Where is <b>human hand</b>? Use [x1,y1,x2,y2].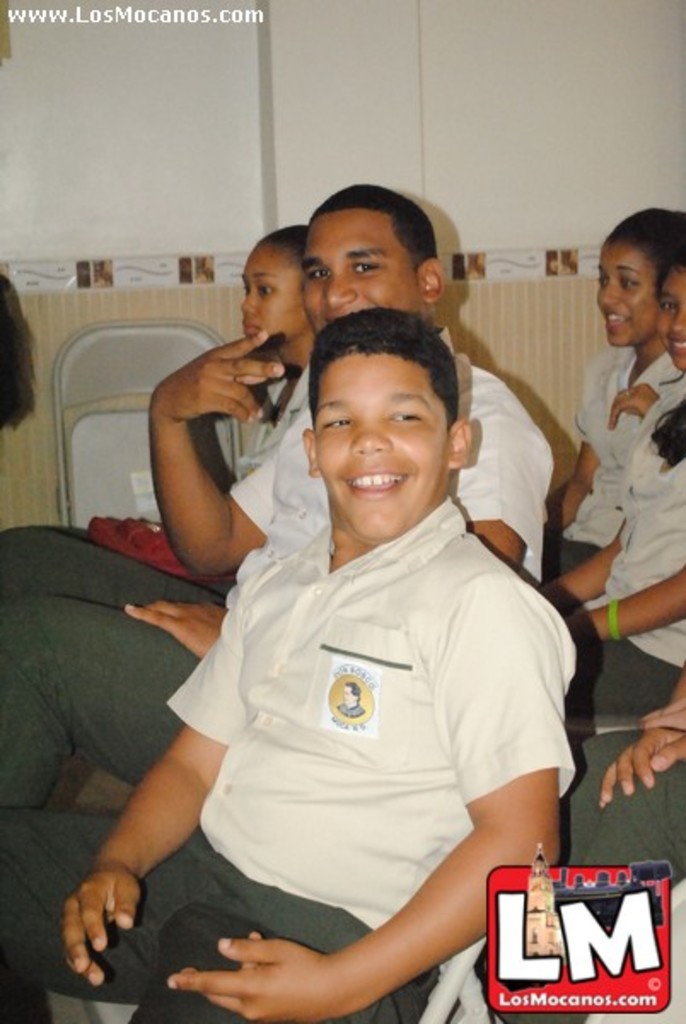
[148,329,288,420].
